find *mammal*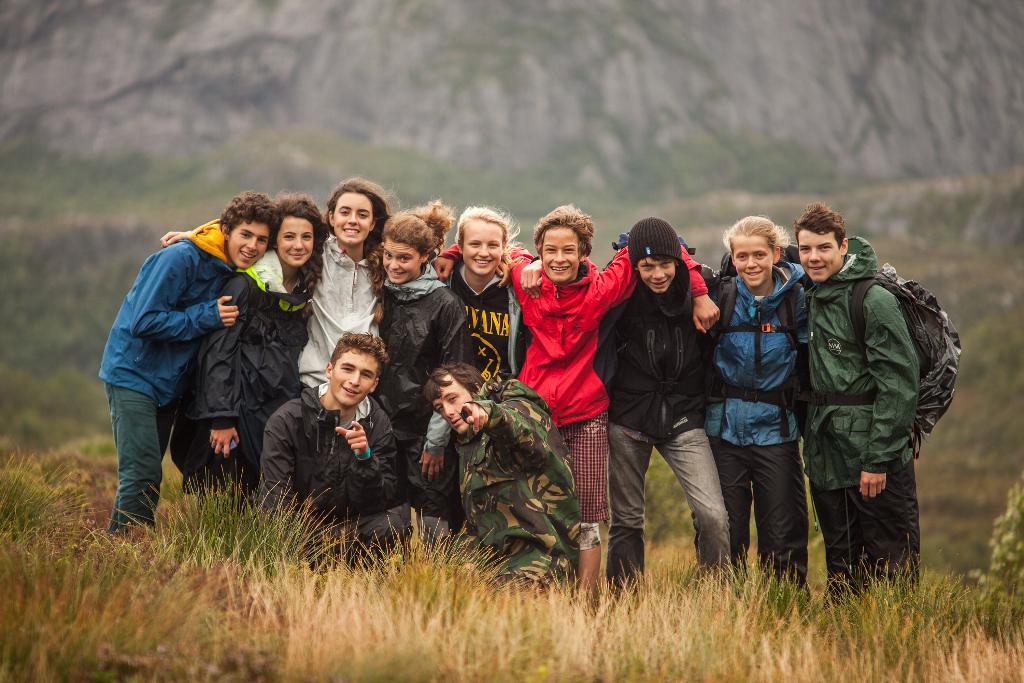
detection(429, 201, 531, 386)
